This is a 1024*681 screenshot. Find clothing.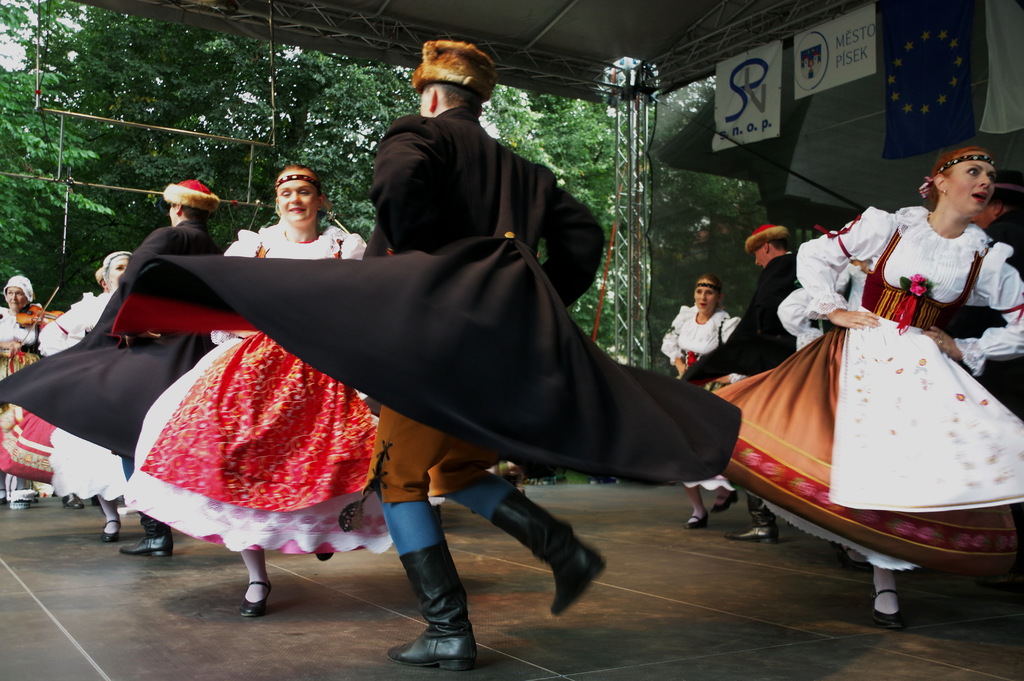
Bounding box: x1=0 y1=309 x2=59 y2=484.
